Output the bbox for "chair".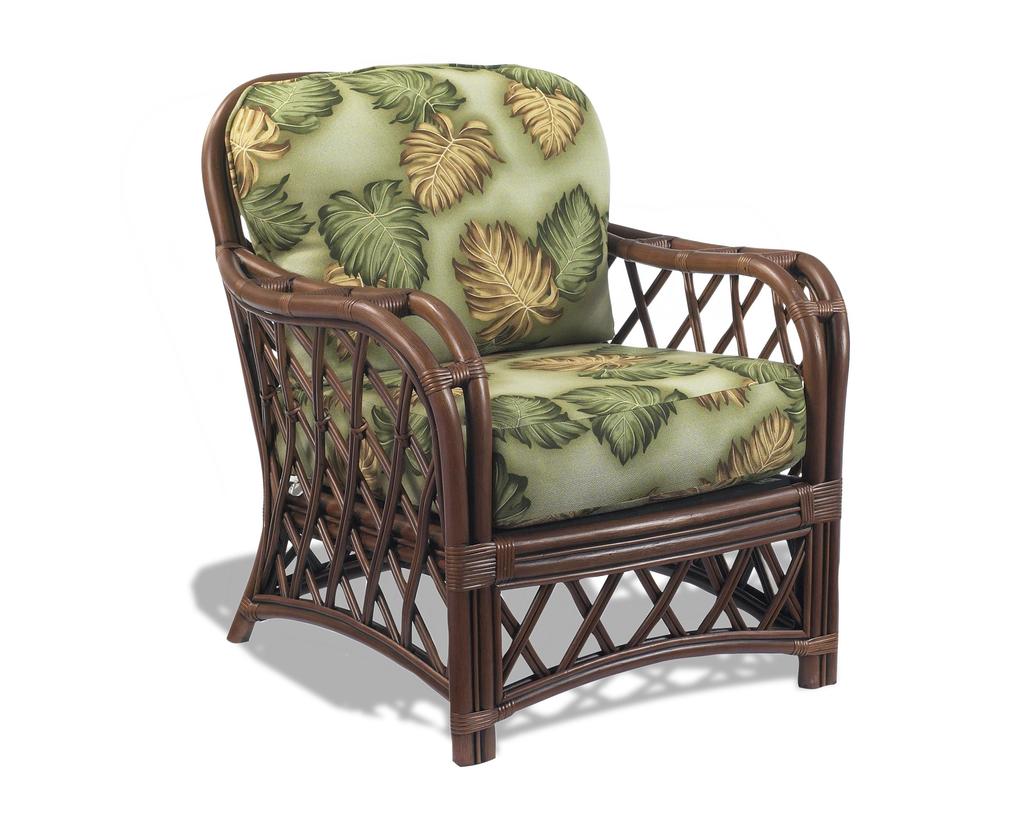
pyautogui.locateOnScreen(178, 87, 880, 756).
